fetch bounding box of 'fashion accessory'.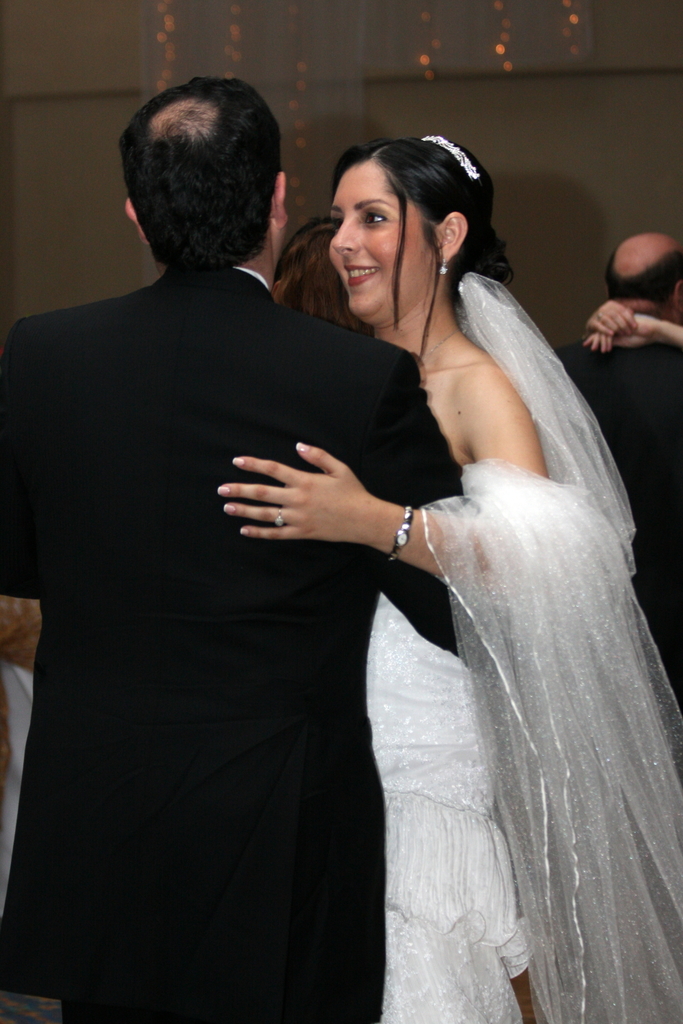
Bbox: (x1=420, y1=134, x2=478, y2=184).
